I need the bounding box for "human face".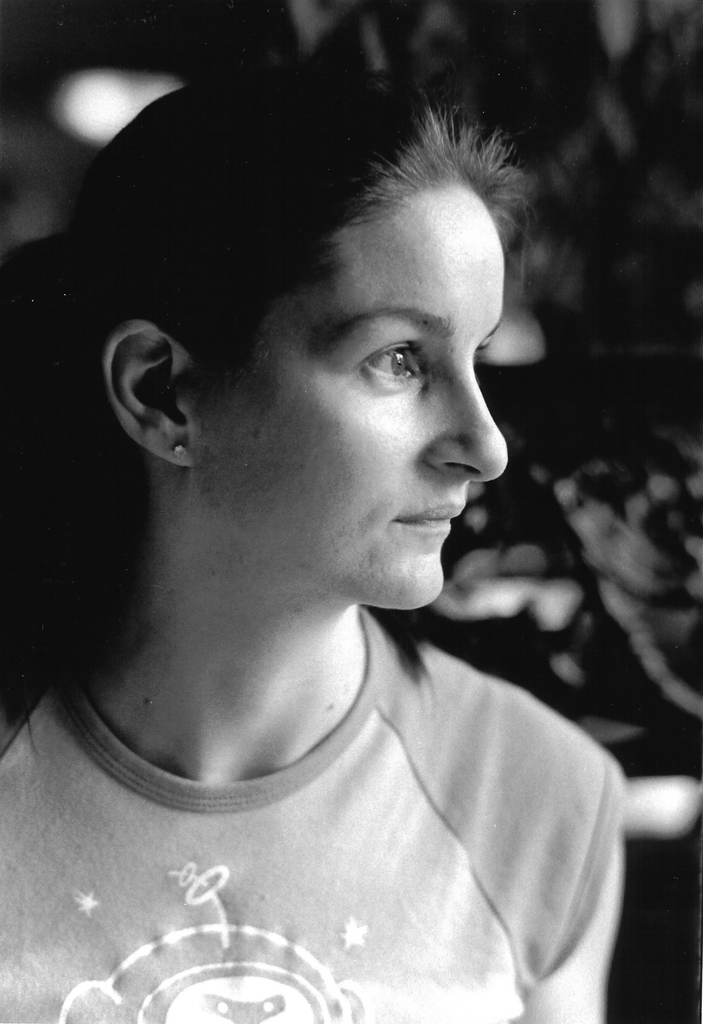
Here it is: locate(200, 181, 507, 600).
